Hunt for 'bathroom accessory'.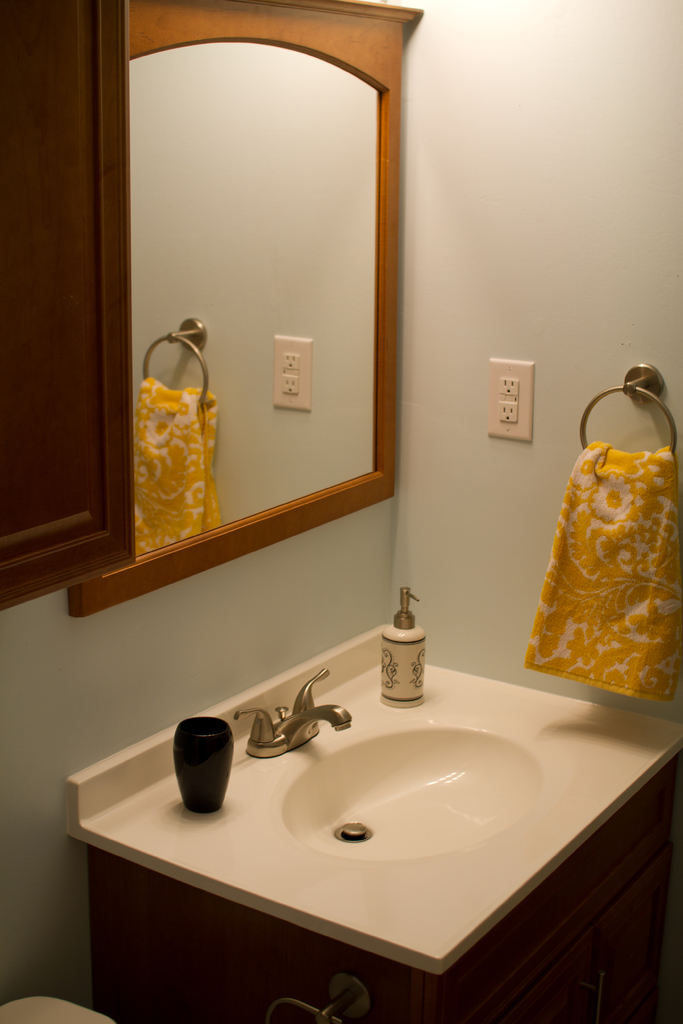
Hunted down at [167,708,242,818].
